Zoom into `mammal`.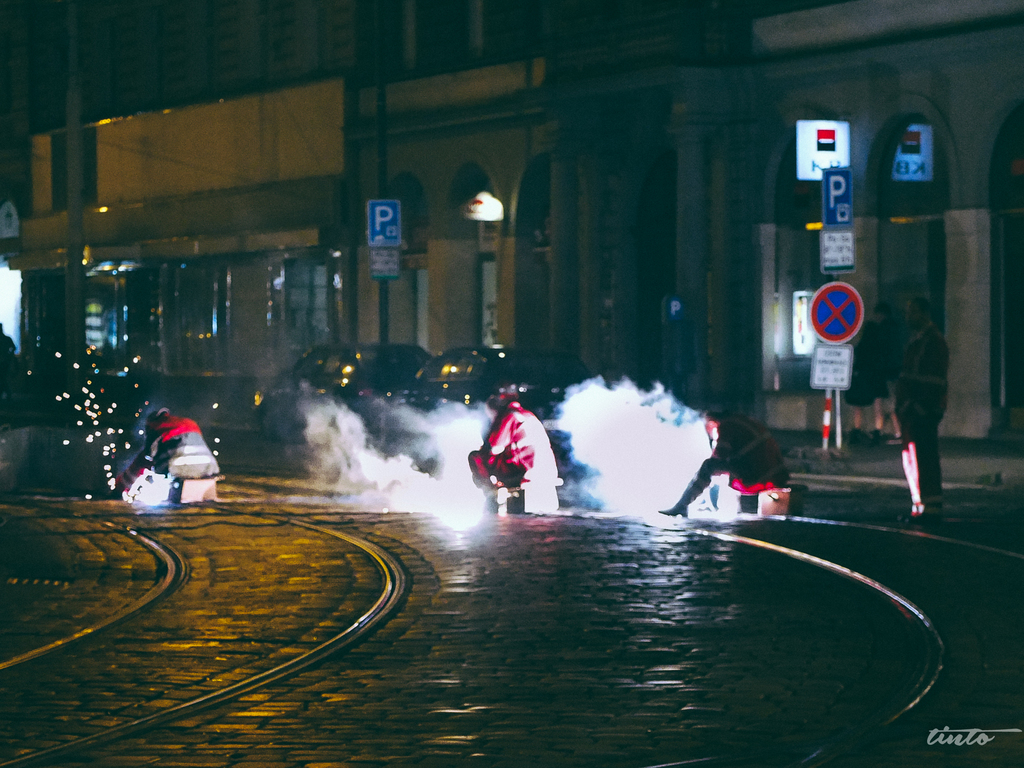
Zoom target: bbox=(652, 410, 794, 516).
